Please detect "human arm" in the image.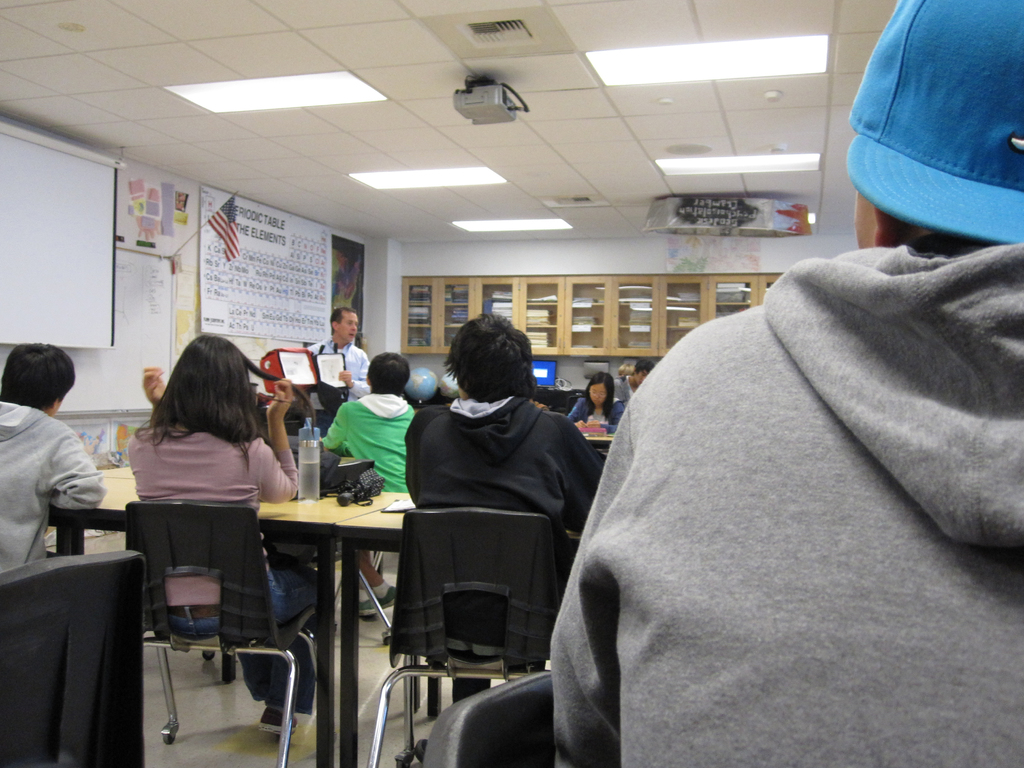
region(244, 379, 298, 500).
